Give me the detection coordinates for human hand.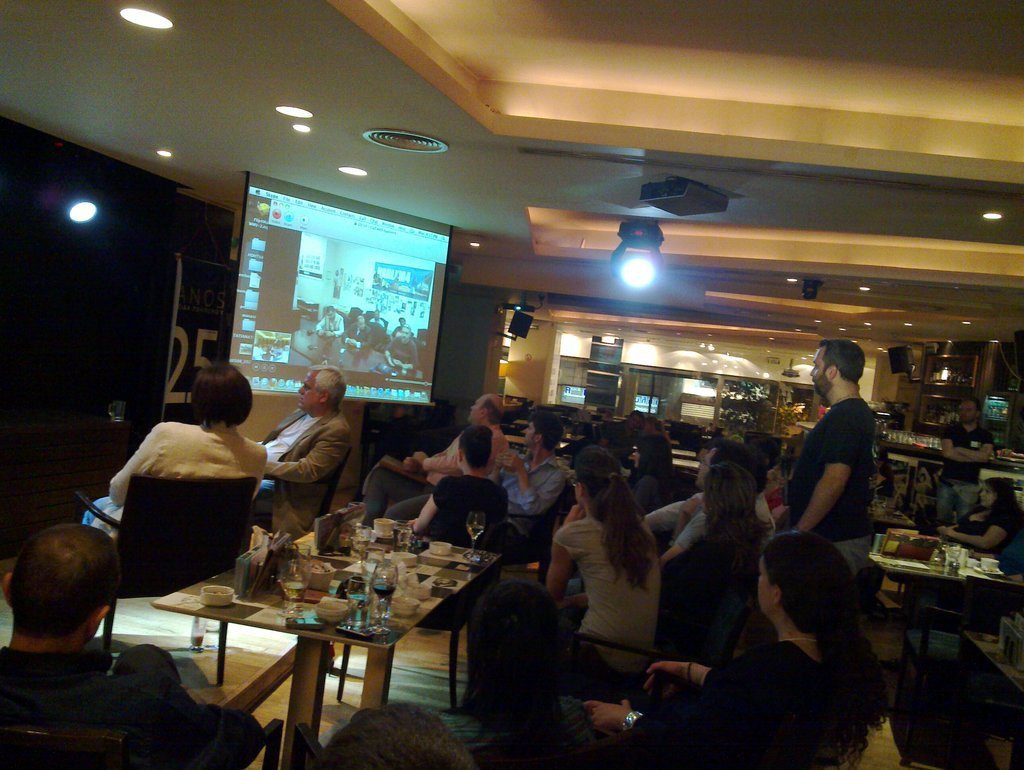
x1=640 y1=658 x2=689 y2=706.
